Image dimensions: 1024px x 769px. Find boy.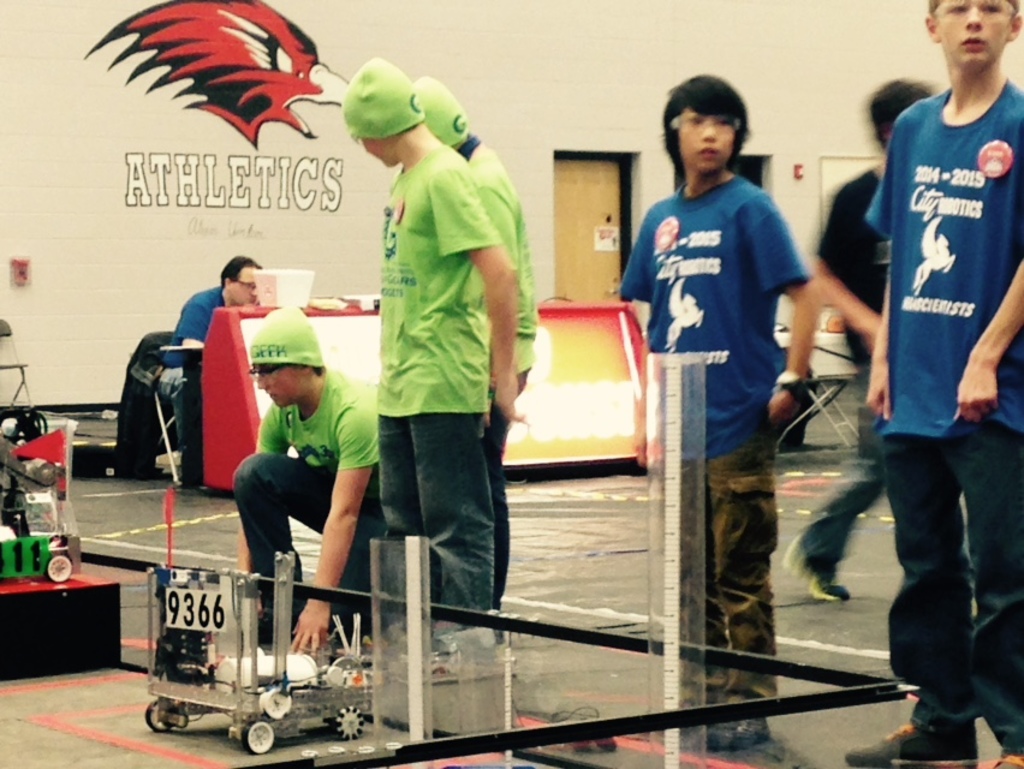
(x1=620, y1=73, x2=815, y2=753).
